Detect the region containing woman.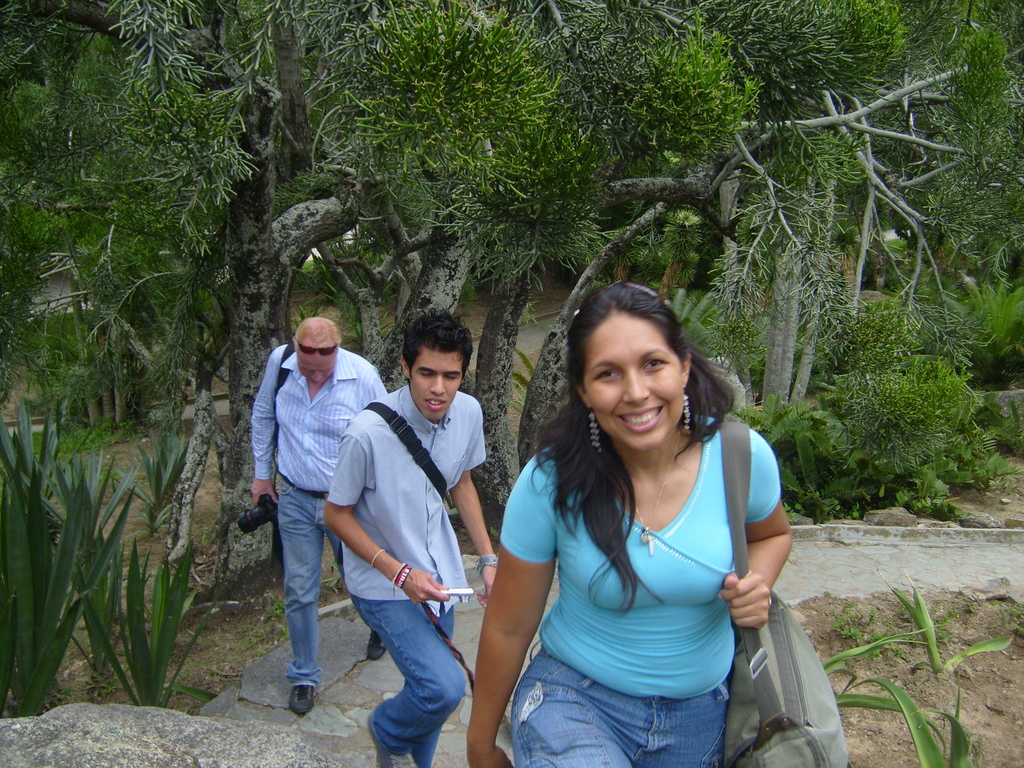
(x1=481, y1=278, x2=804, y2=767).
